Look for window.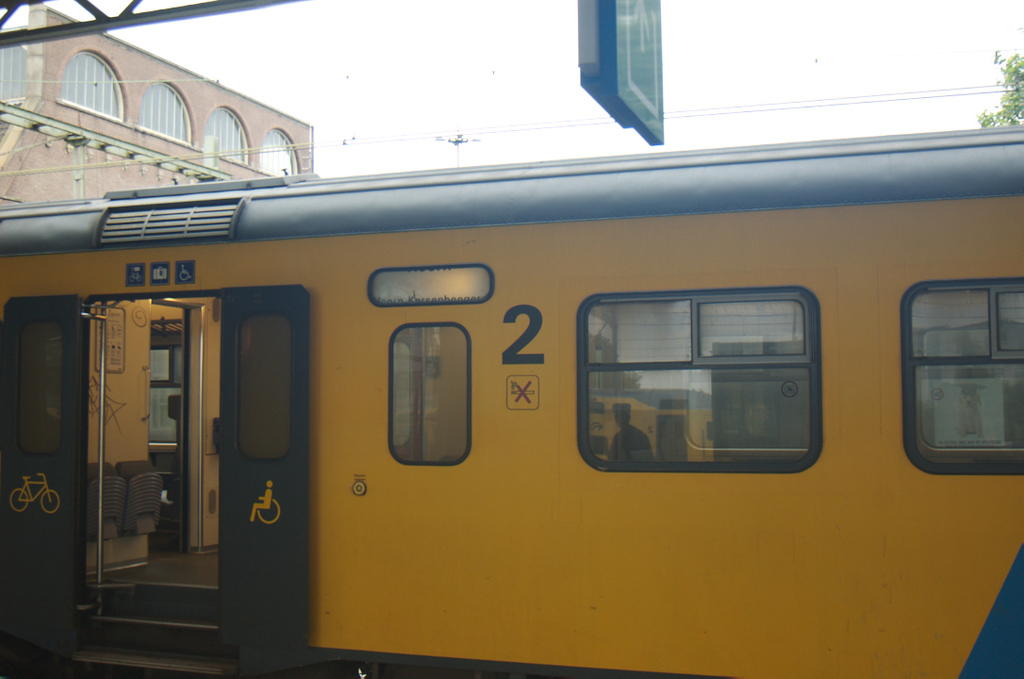
Found: [0,44,31,104].
